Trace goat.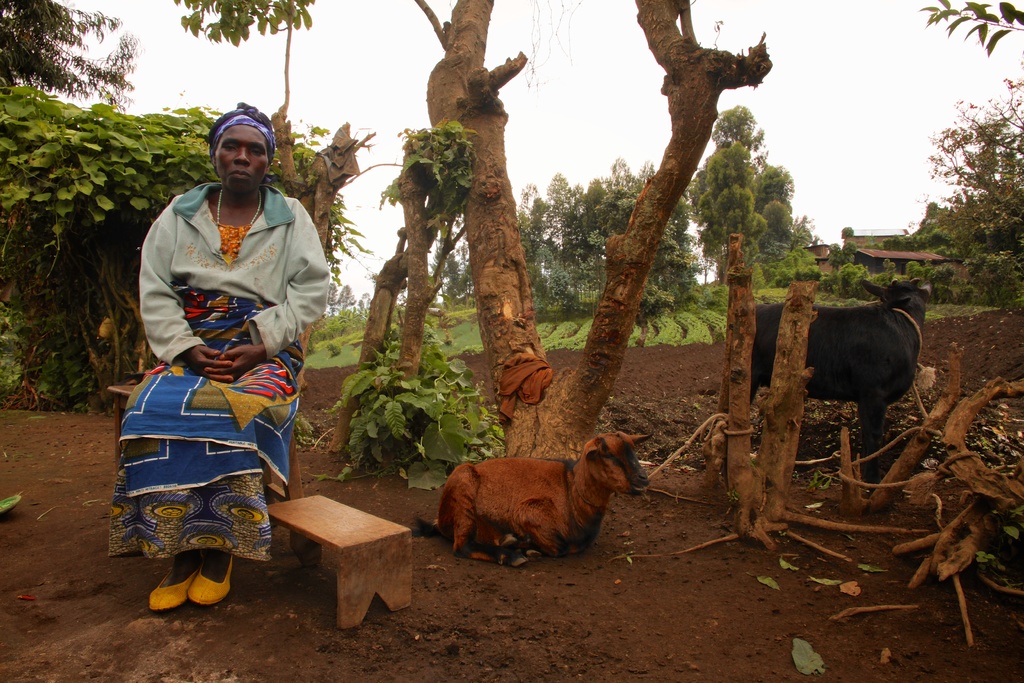
Traced to (x1=428, y1=427, x2=652, y2=577).
